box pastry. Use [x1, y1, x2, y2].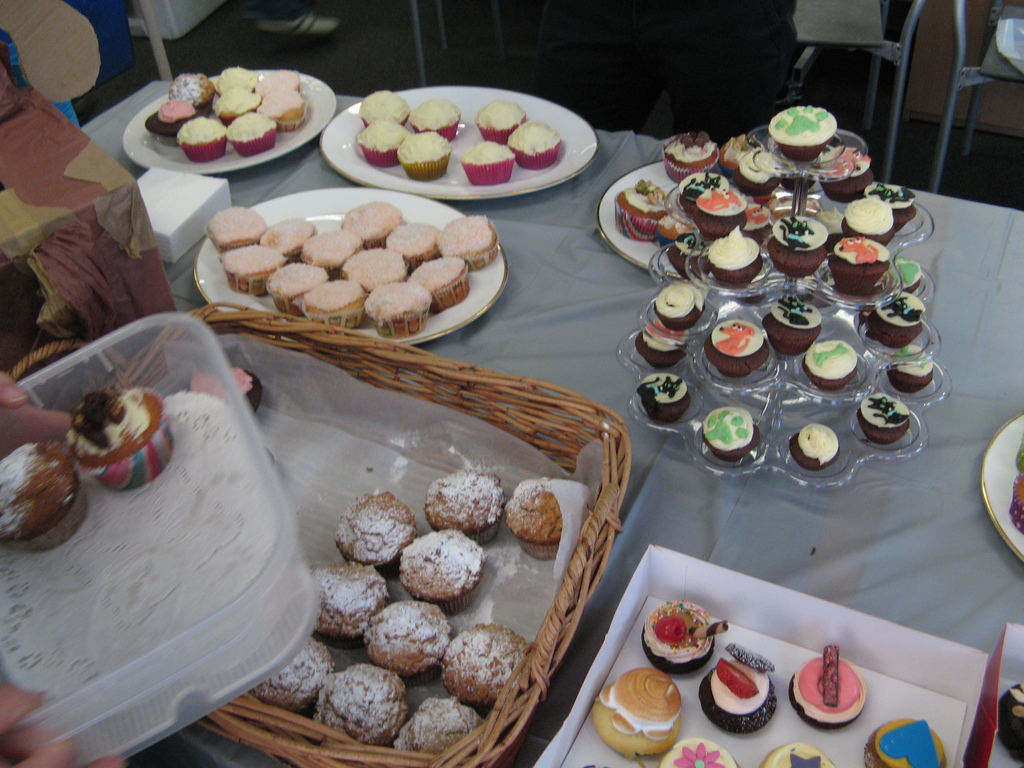
[0, 444, 75, 565].
